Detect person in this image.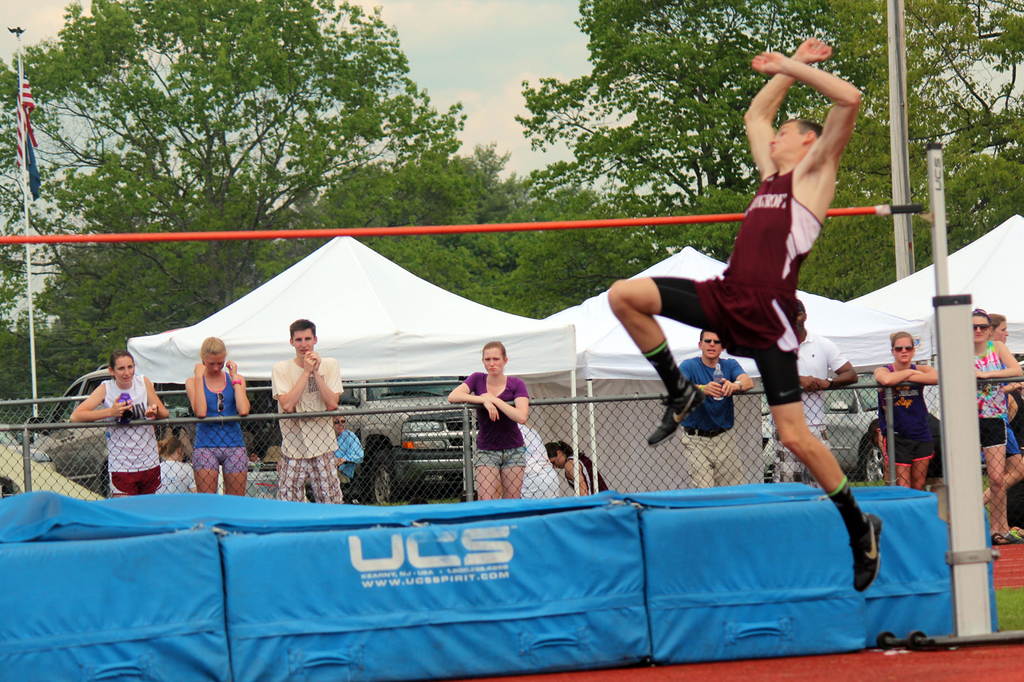
Detection: <region>676, 328, 757, 486</region>.
